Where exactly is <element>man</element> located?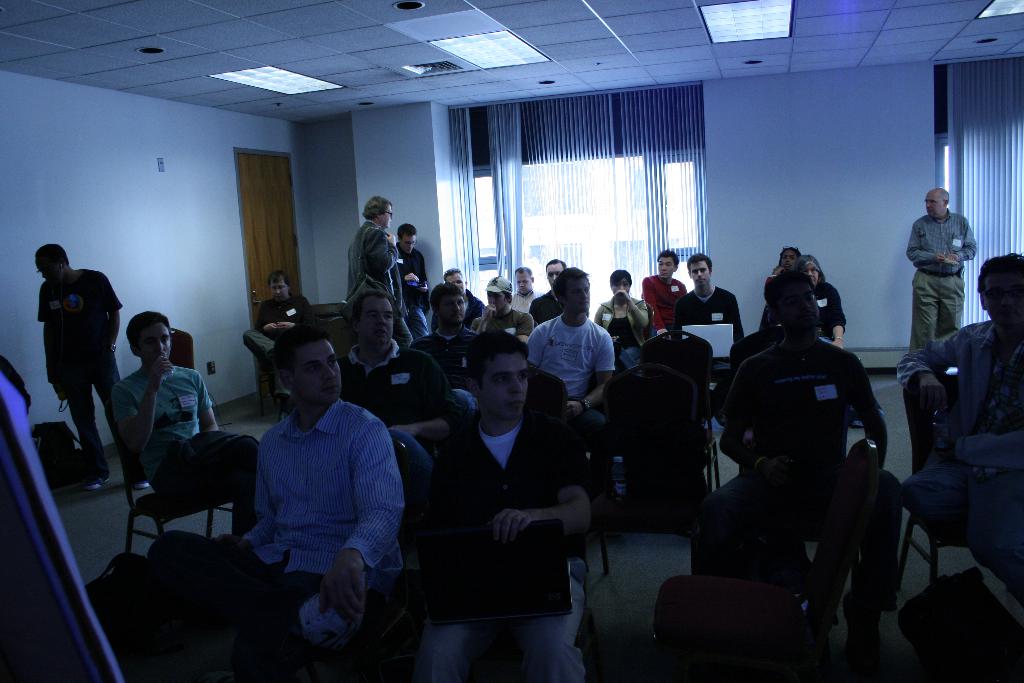
Its bounding box is x1=705 y1=272 x2=893 y2=646.
